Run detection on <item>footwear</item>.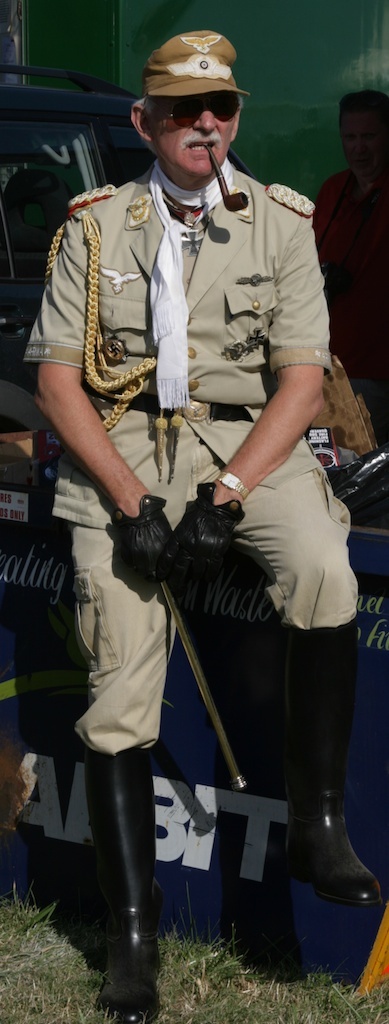
Result: Rect(93, 905, 157, 1014).
